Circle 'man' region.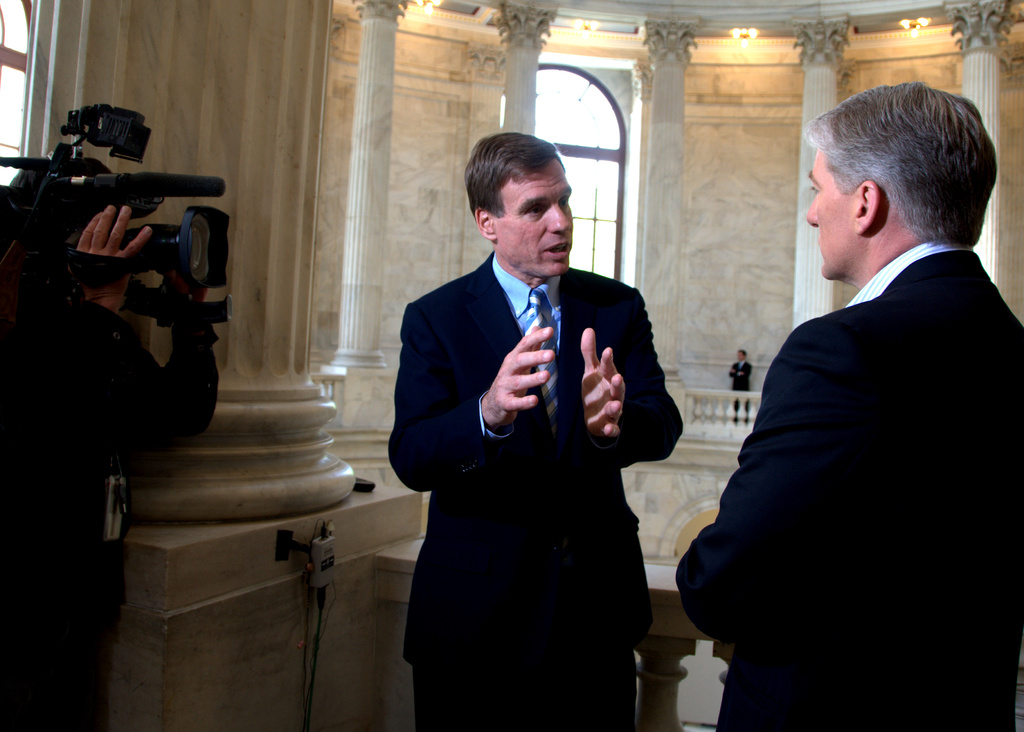
Region: pyautogui.locateOnScreen(688, 68, 1014, 708).
